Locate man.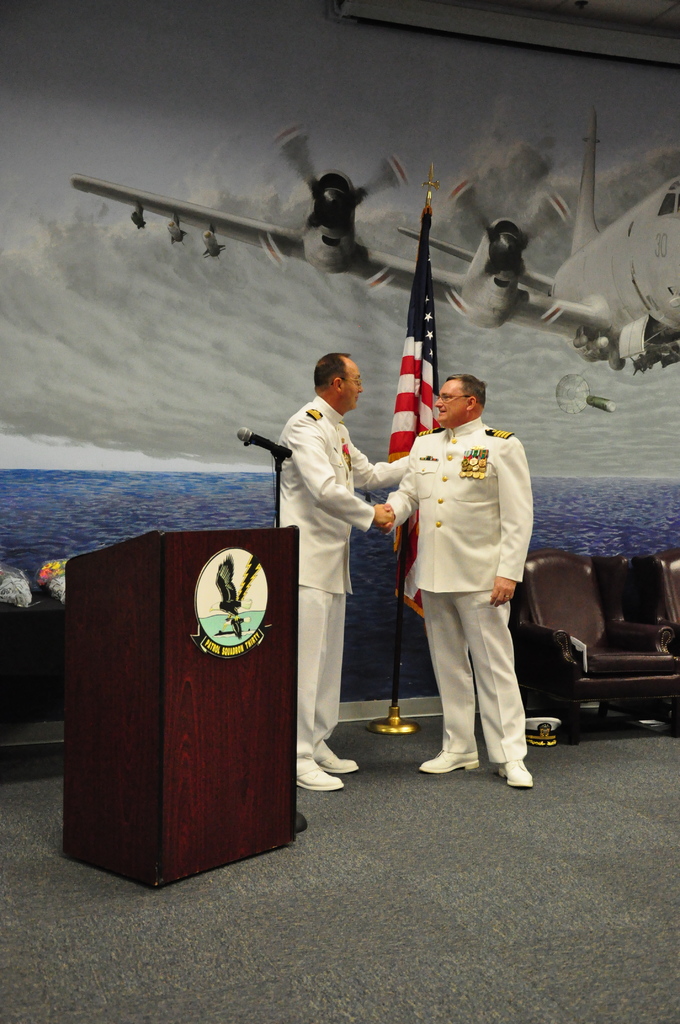
Bounding box: 376, 341, 540, 778.
